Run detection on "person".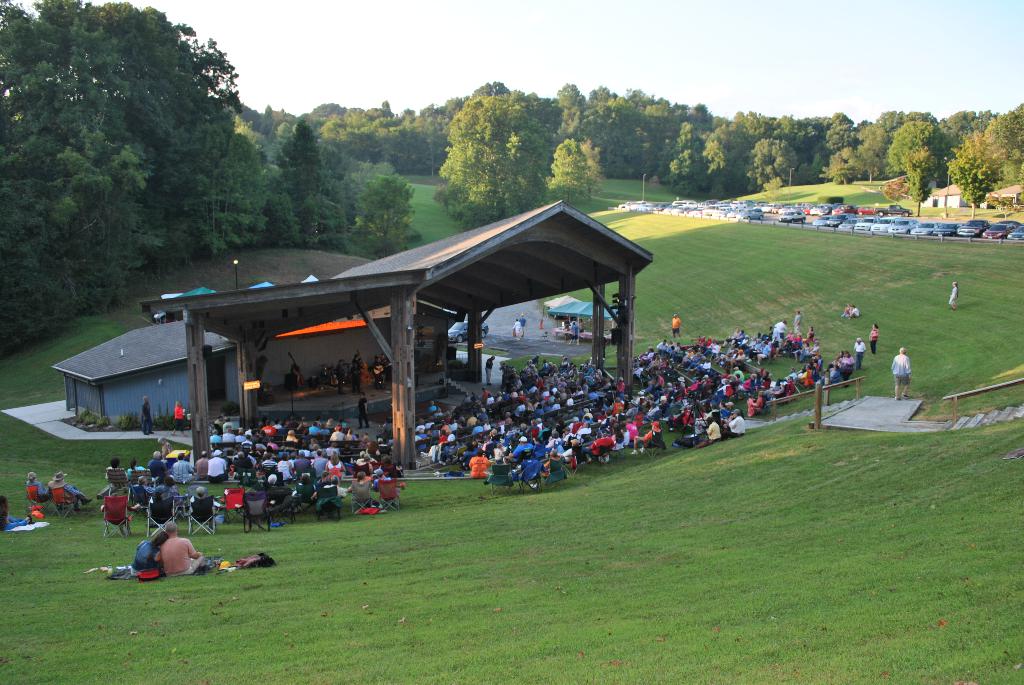
Result: [left=49, top=472, right=93, bottom=513].
